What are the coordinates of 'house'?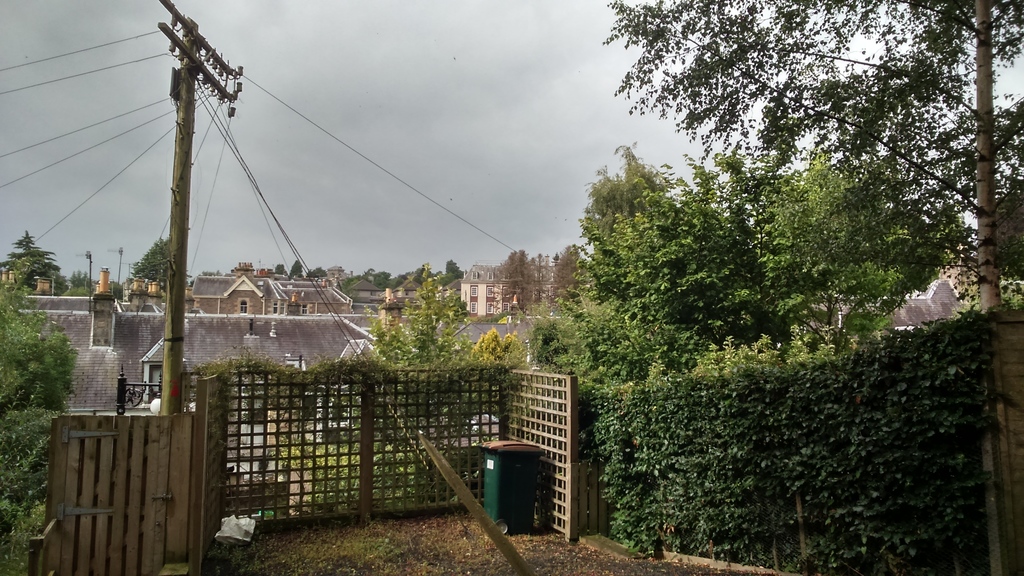
BBox(835, 276, 966, 336).
